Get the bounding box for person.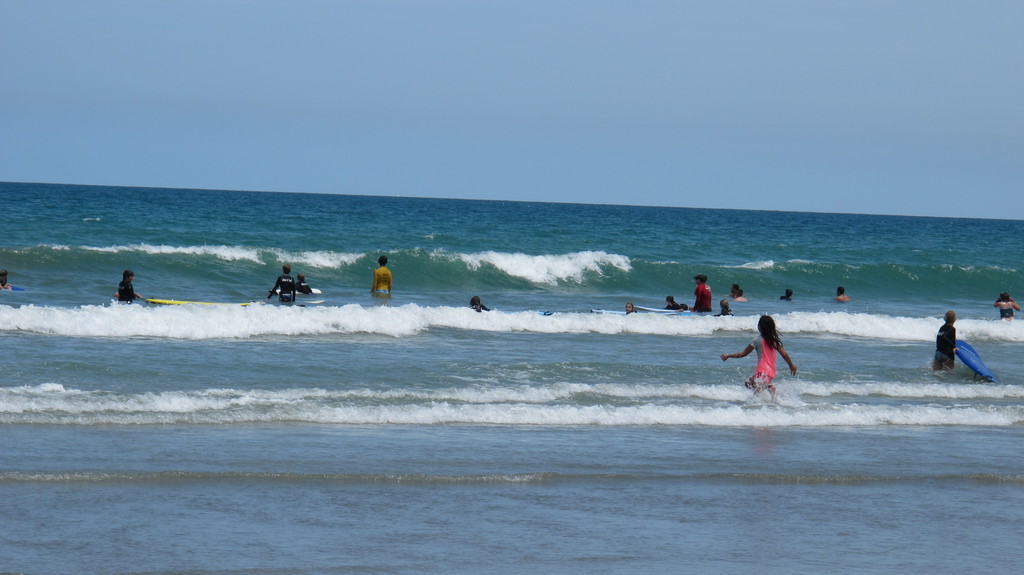
(469, 296, 492, 316).
